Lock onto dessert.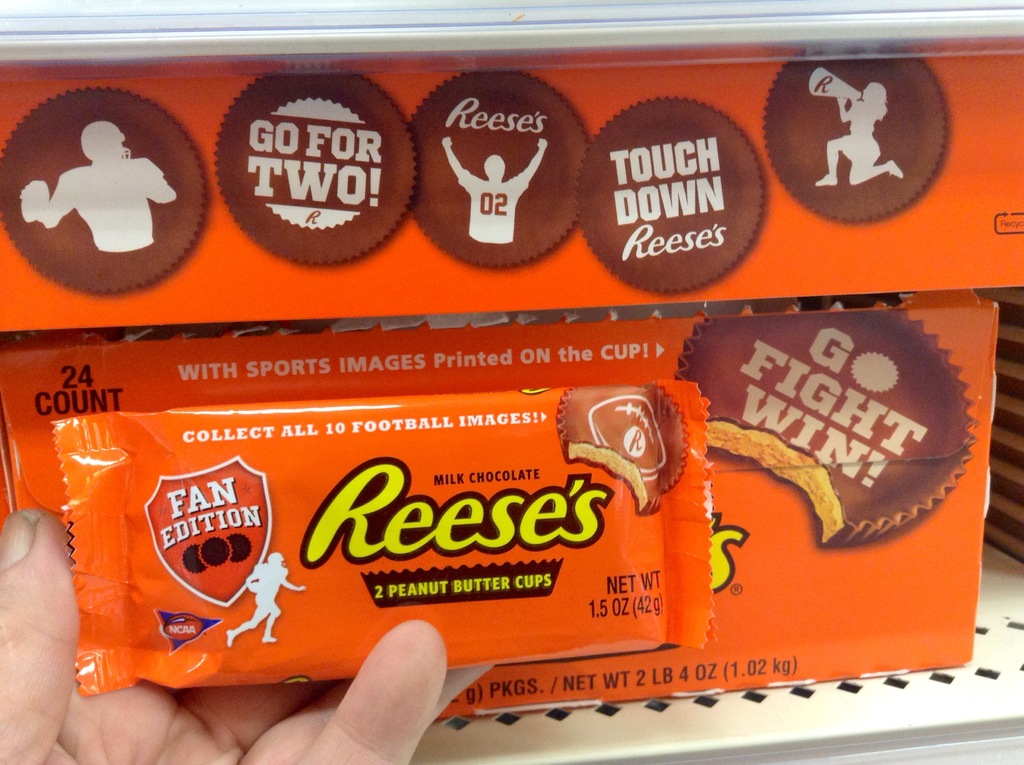
Locked: 211:79:412:265.
